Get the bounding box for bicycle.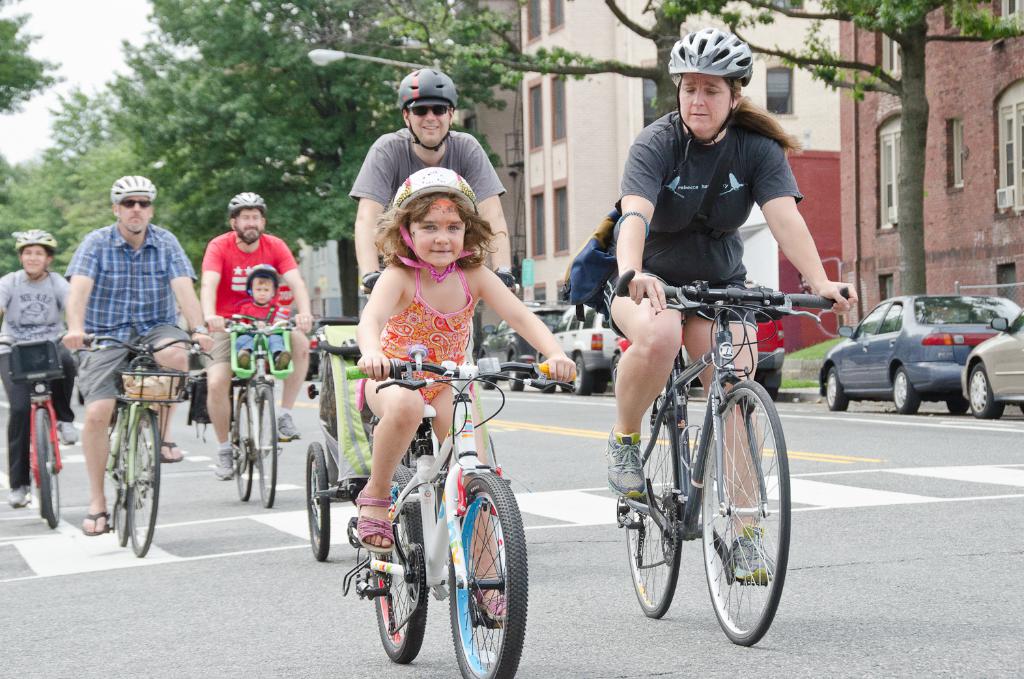
box=[340, 357, 584, 678].
